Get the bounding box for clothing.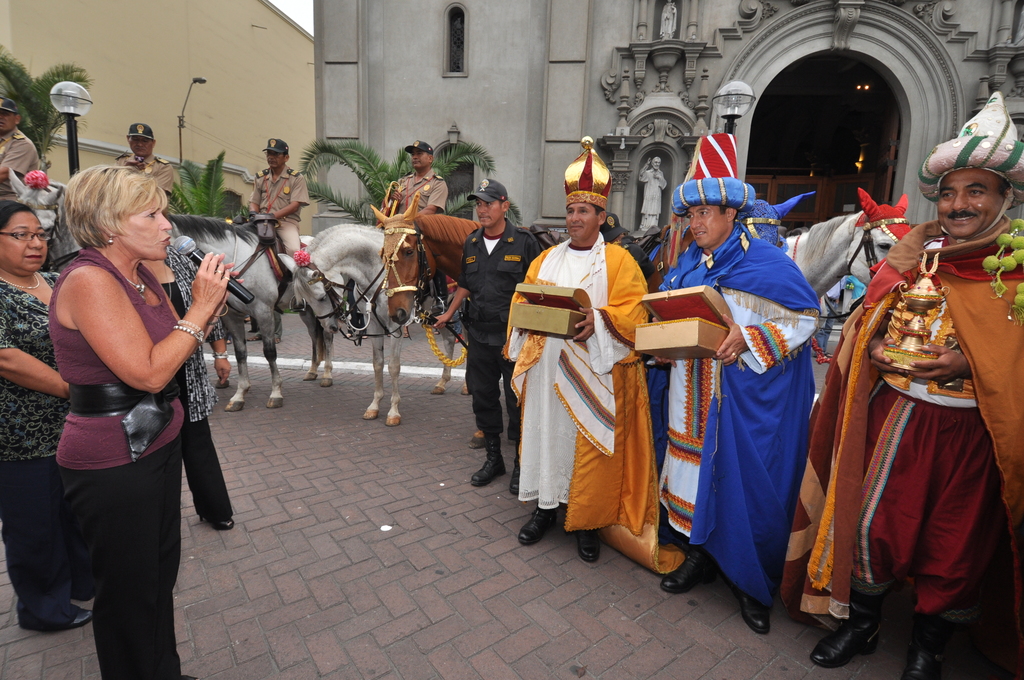
locate(397, 166, 446, 215).
